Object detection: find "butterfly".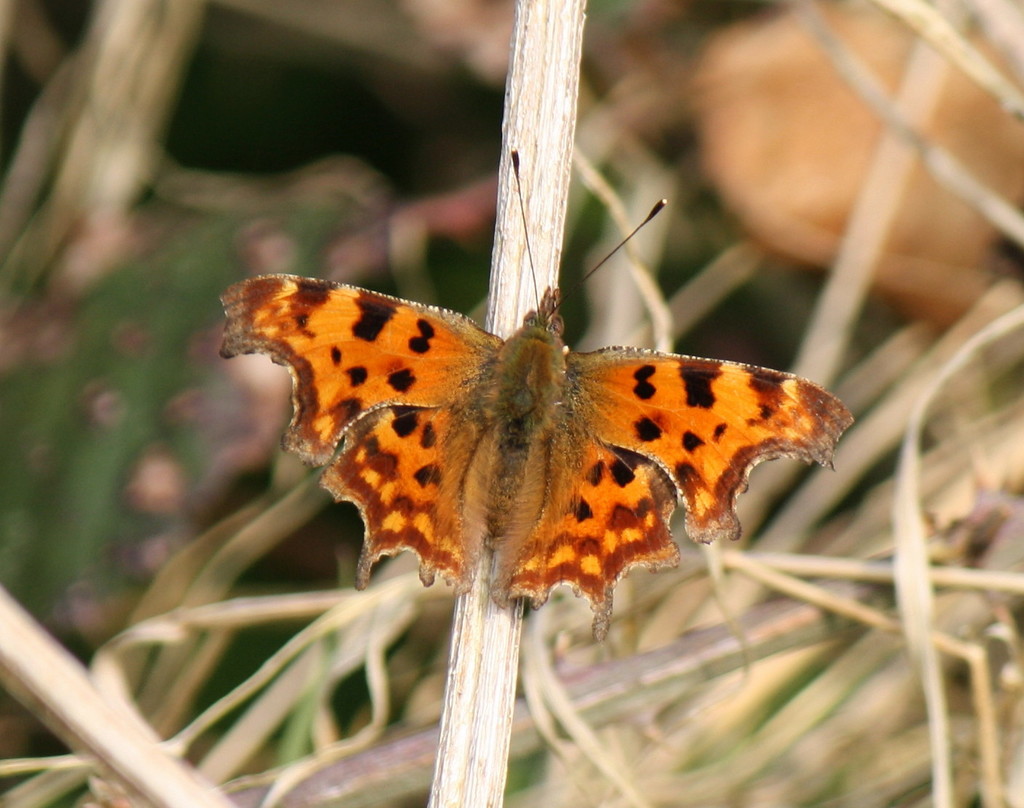
<box>234,202,818,635</box>.
